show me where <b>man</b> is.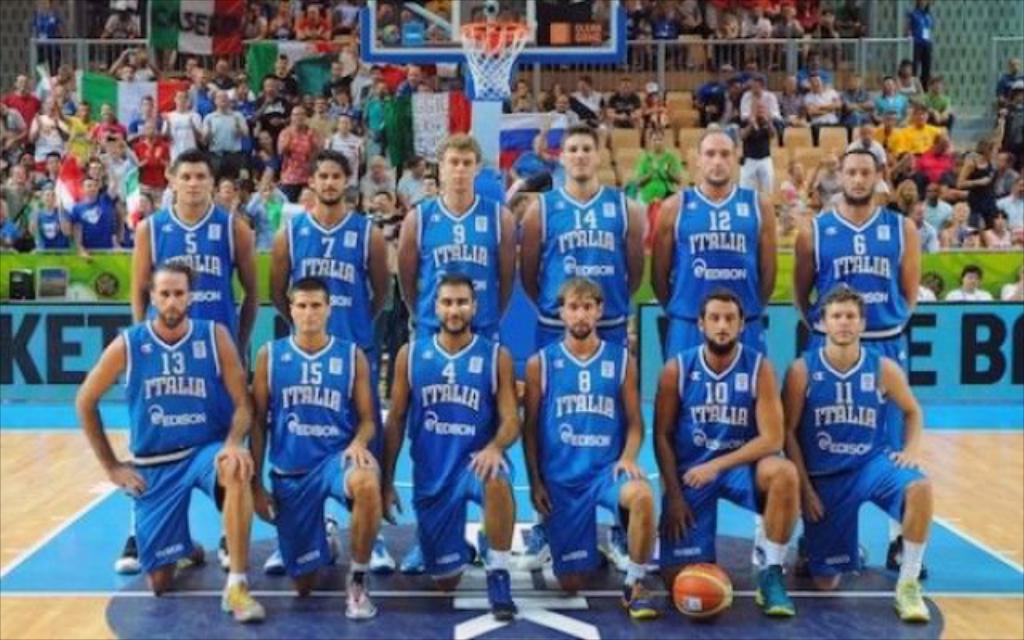
<b>man</b> is at bbox=(506, 114, 686, 410).
